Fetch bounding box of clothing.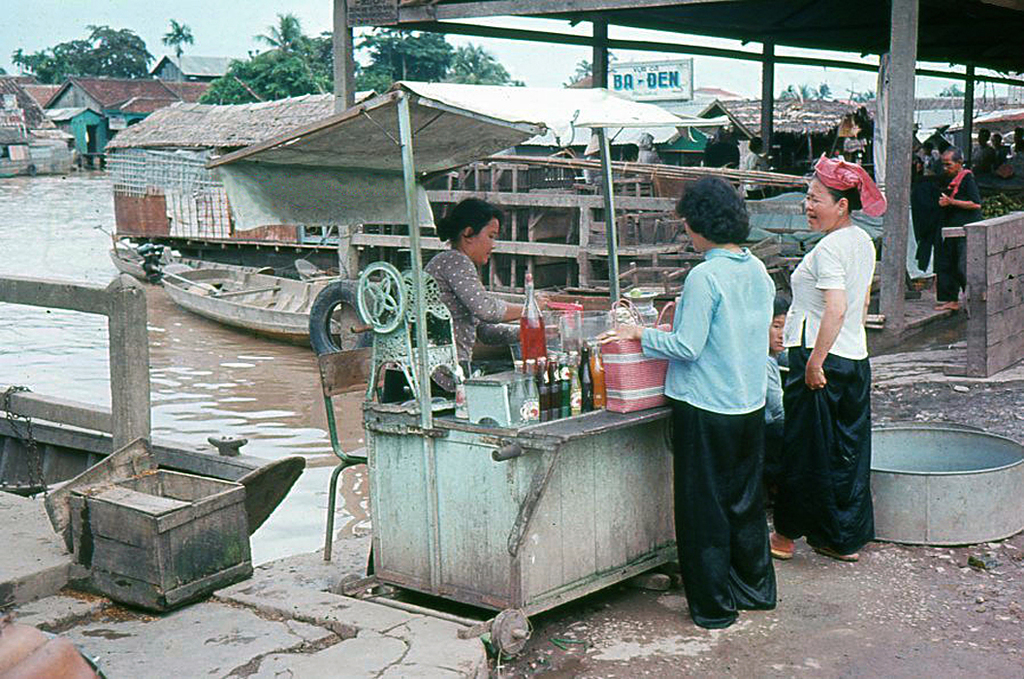
Bbox: bbox=(629, 247, 768, 631).
